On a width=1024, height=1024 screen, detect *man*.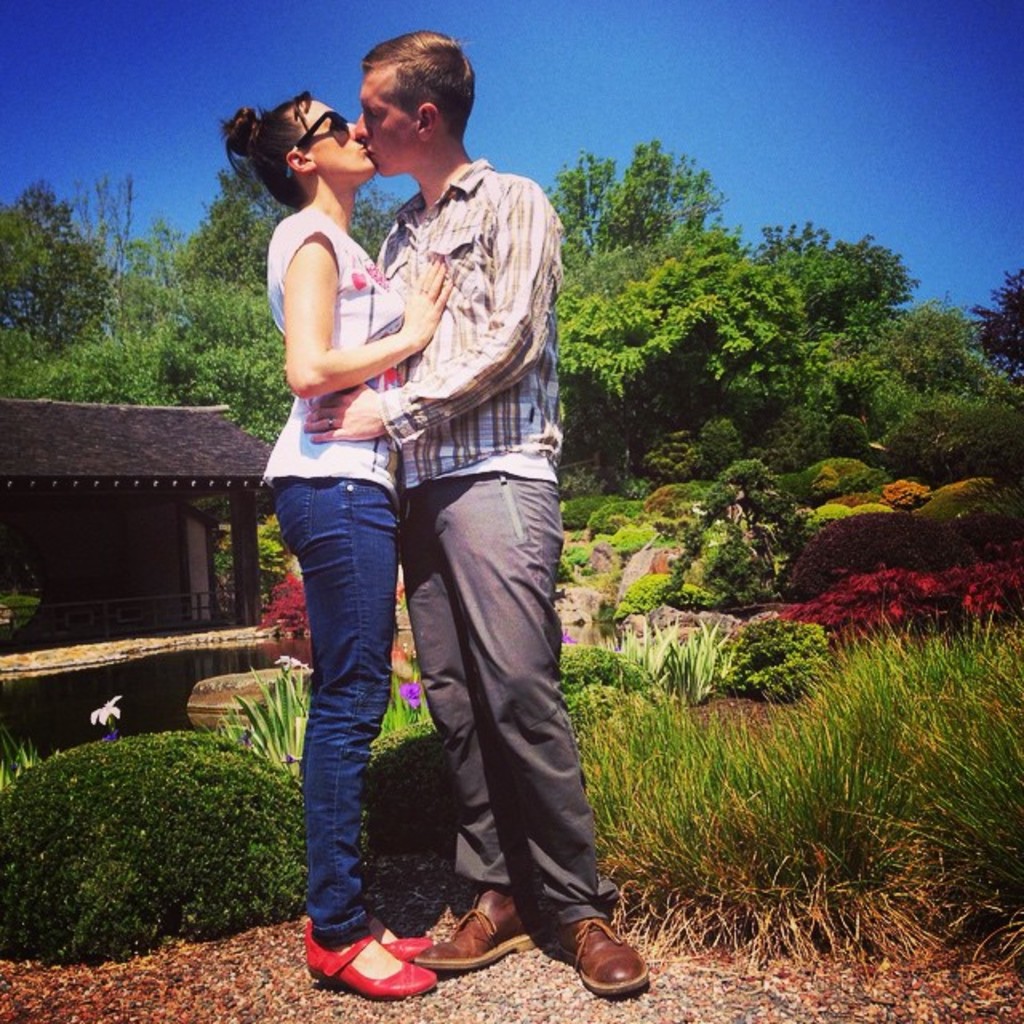
[254,67,602,950].
